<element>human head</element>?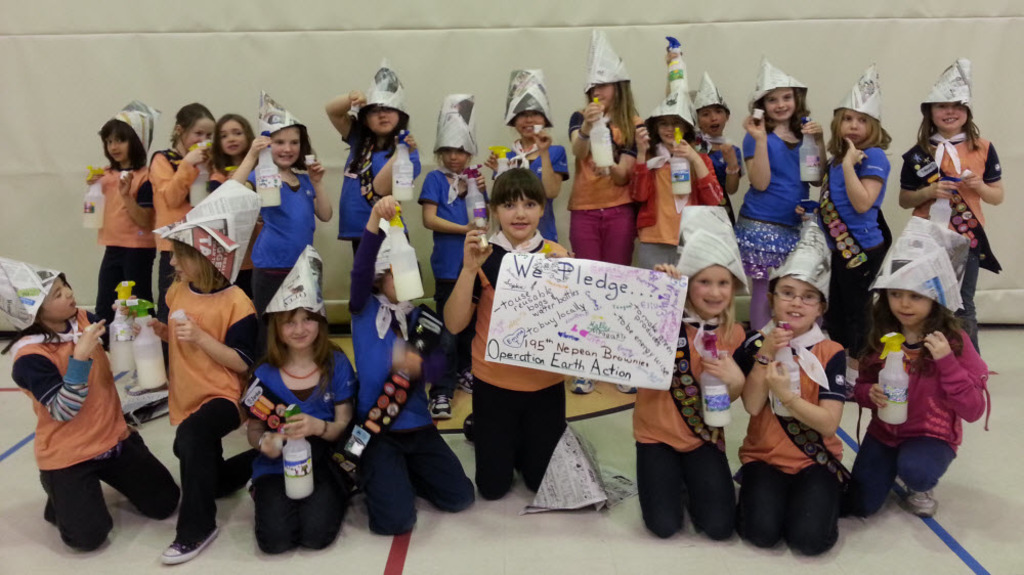
356:97:404:140
